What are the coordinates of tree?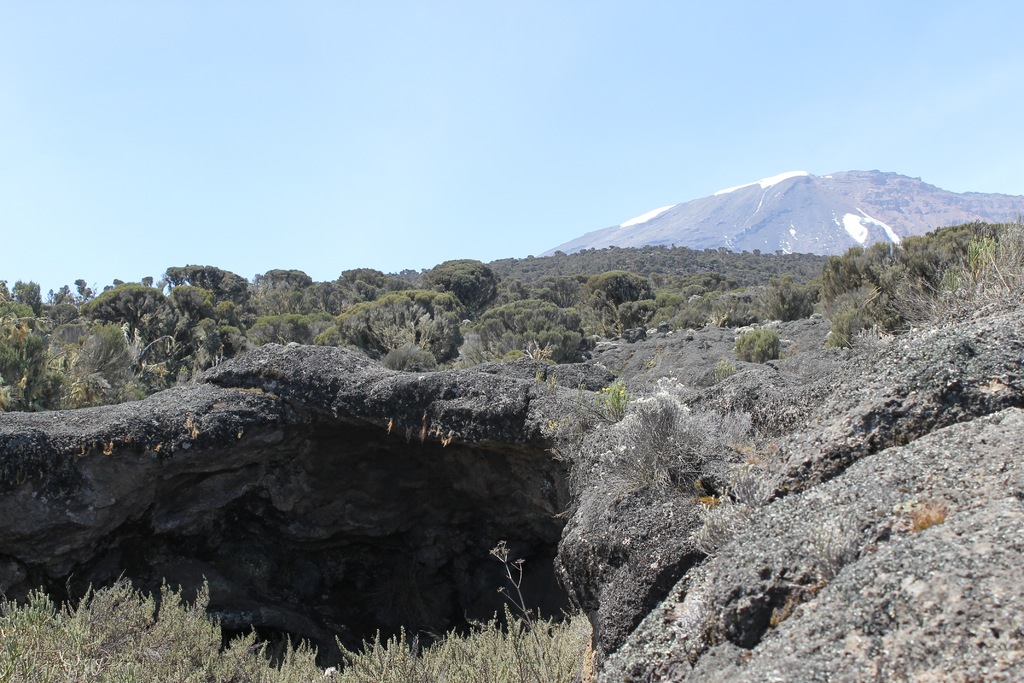
x1=420 y1=250 x2=495 y2=309.
